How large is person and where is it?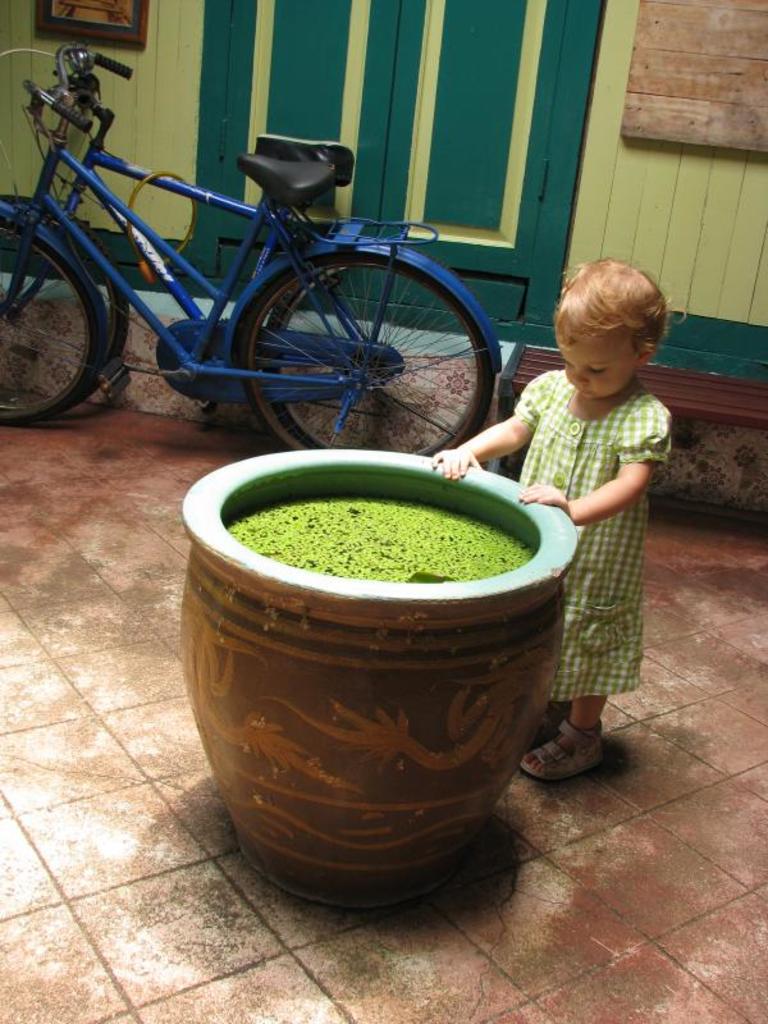
Bounding box: left=518, top=205, right=681, bottom=804.
